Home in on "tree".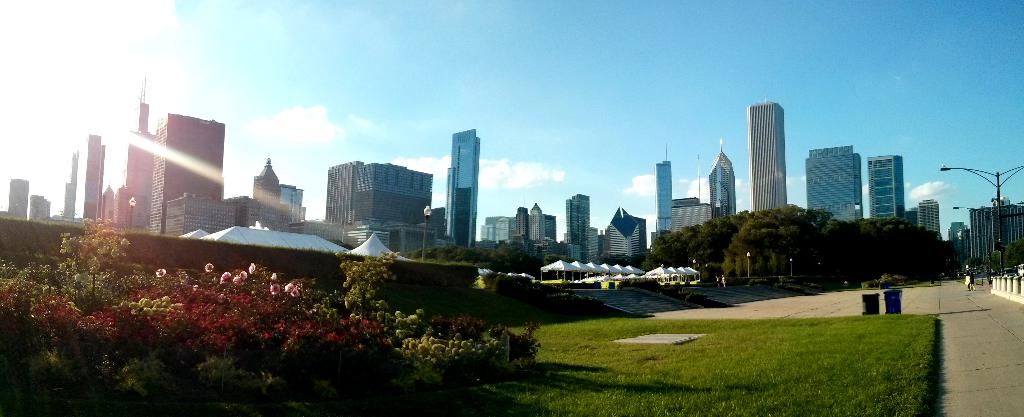
Homed in at (61,217,136,301).
